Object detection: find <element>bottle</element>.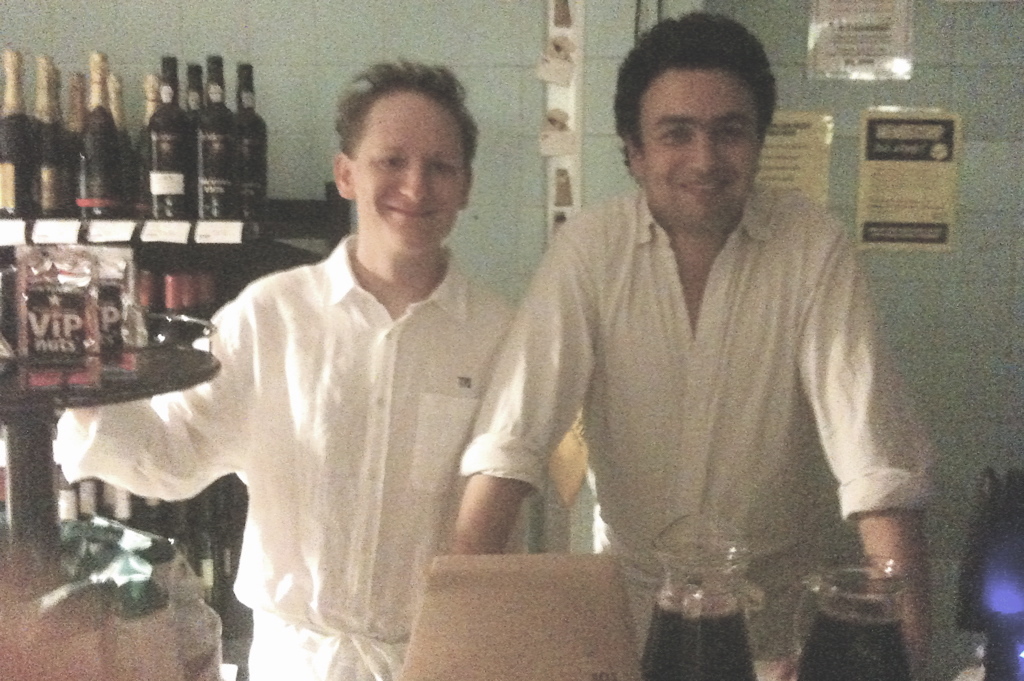
x1=0 y1=41 x2=32 y2=223.
